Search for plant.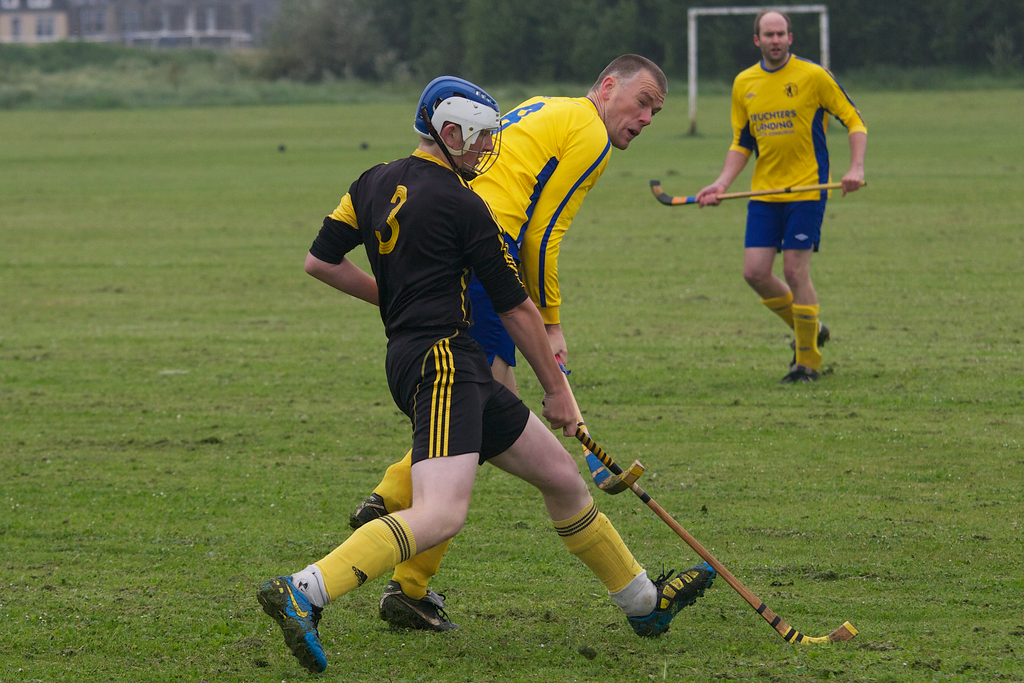
Found at BBox(838, 60, 959, 92).
